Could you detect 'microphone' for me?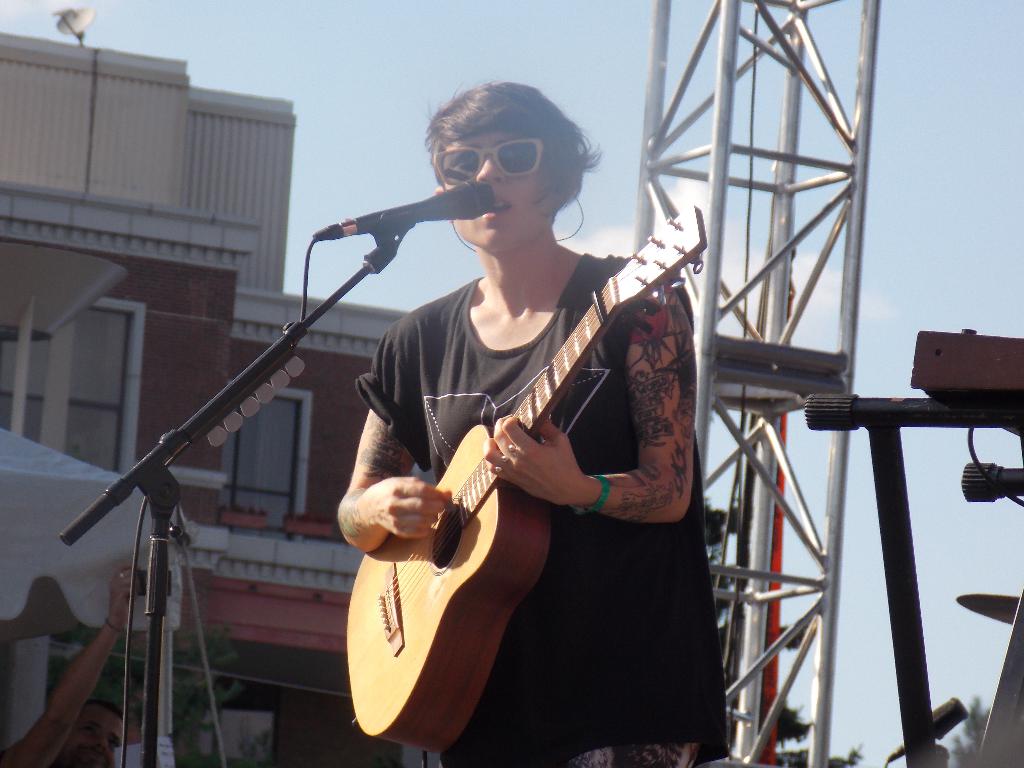
Detection result: select_region(306, 172, 496, 246).
